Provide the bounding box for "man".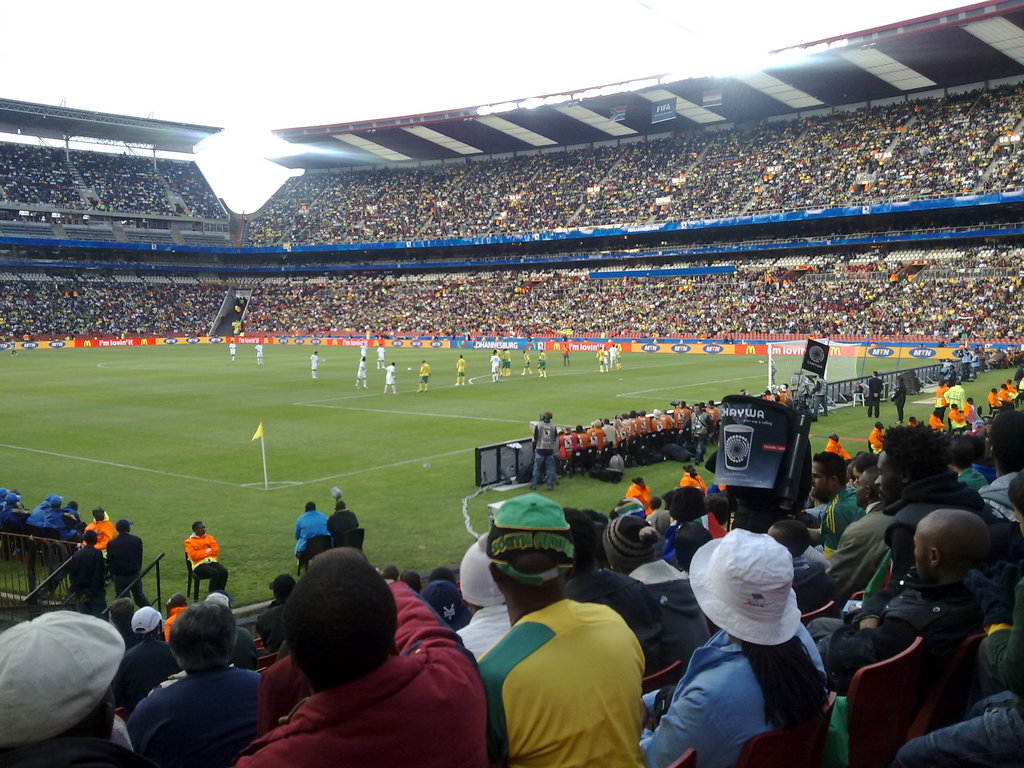
rect(557, 425, 580, 474).
